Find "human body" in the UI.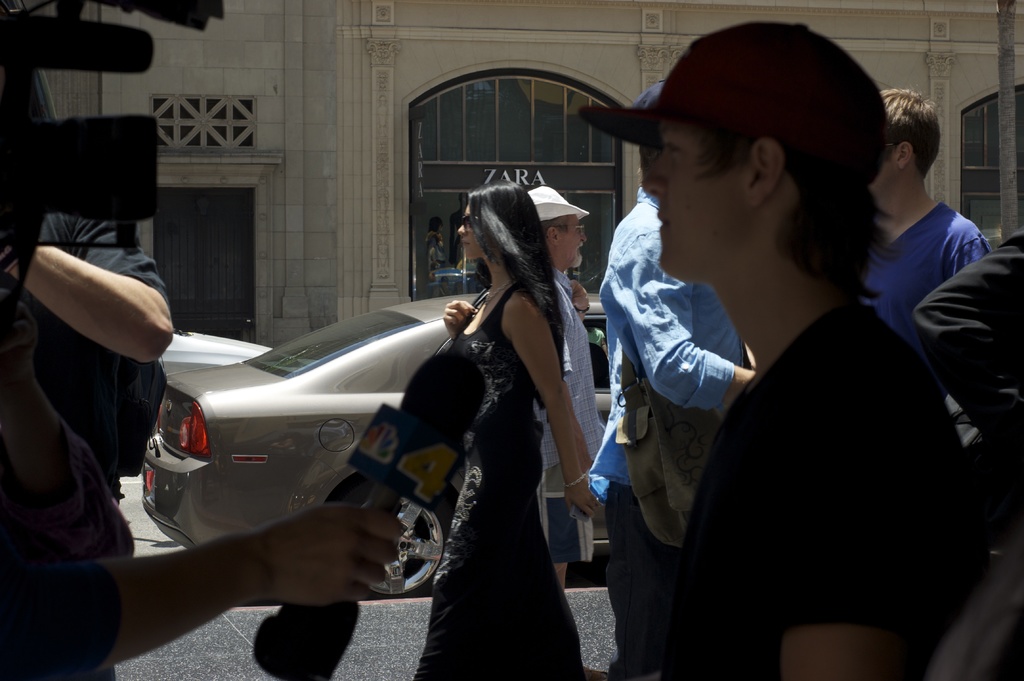
UI element at <bbox>676, 300, 986, 680</bbox>.
